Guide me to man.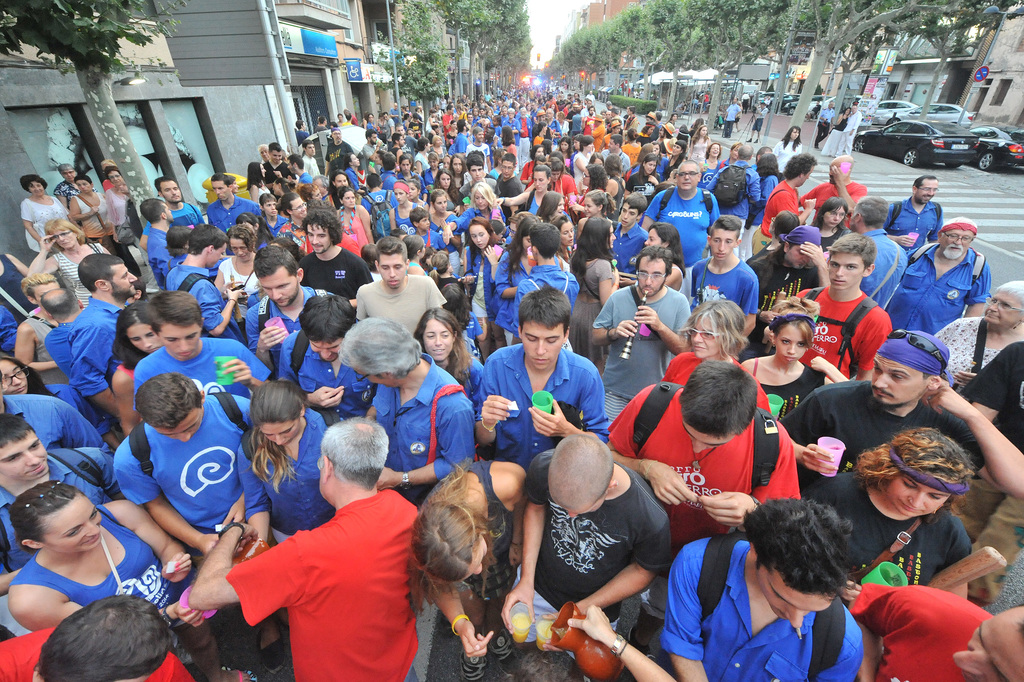
Guidance: 584:88:596:105.
